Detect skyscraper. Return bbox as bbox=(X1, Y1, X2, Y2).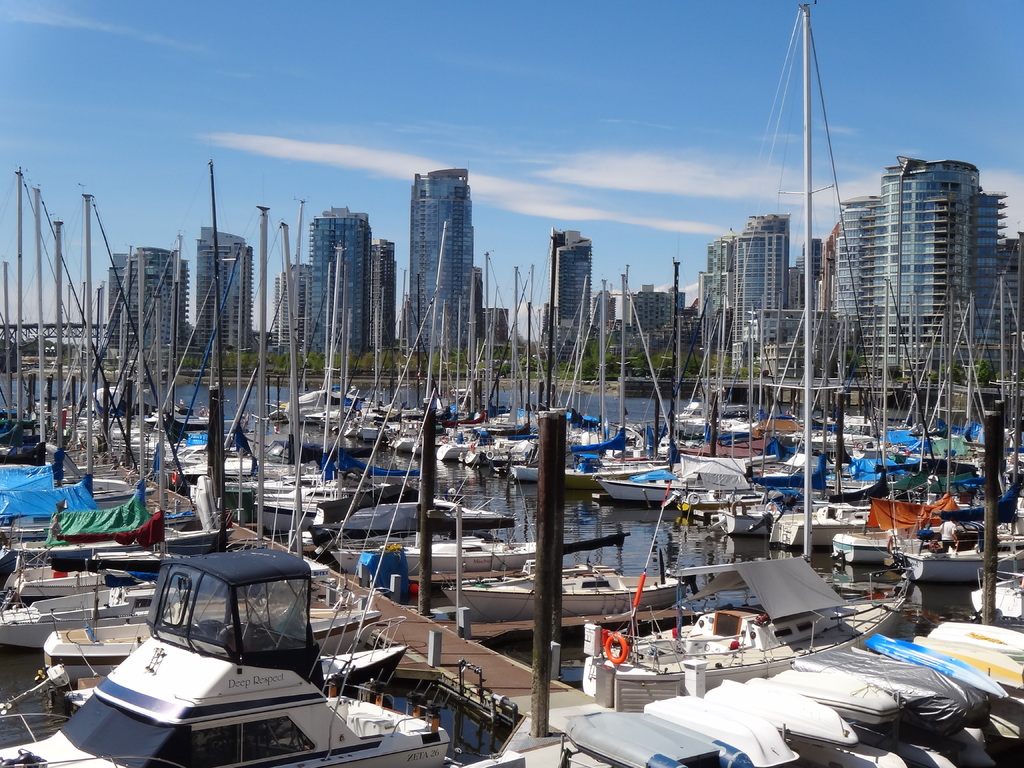
bbox=(824, 111, 1006, 452).
